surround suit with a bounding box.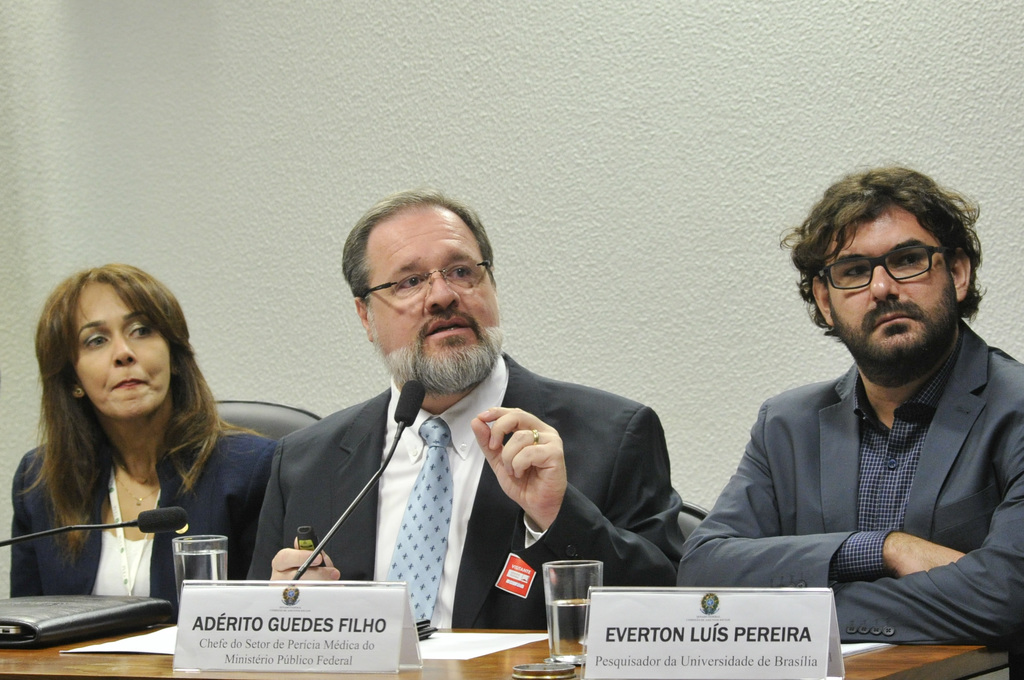
box=[232, 301, 650, 620].
